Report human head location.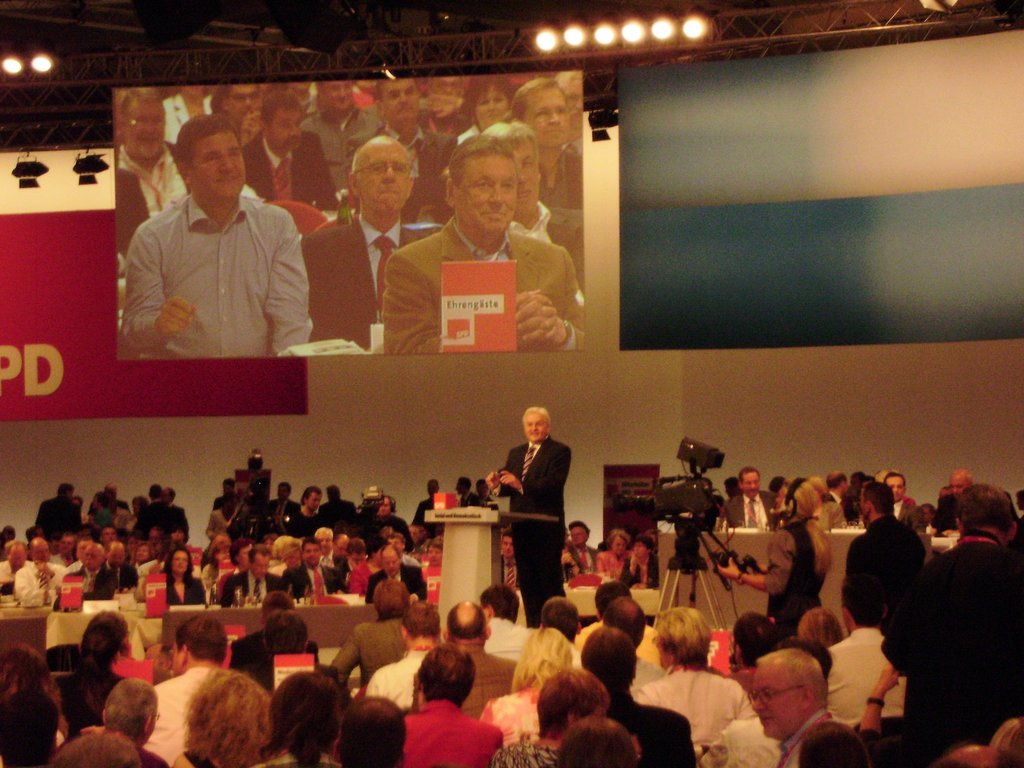
Report: x1=148, y1=483, x2=160, y2=499.
